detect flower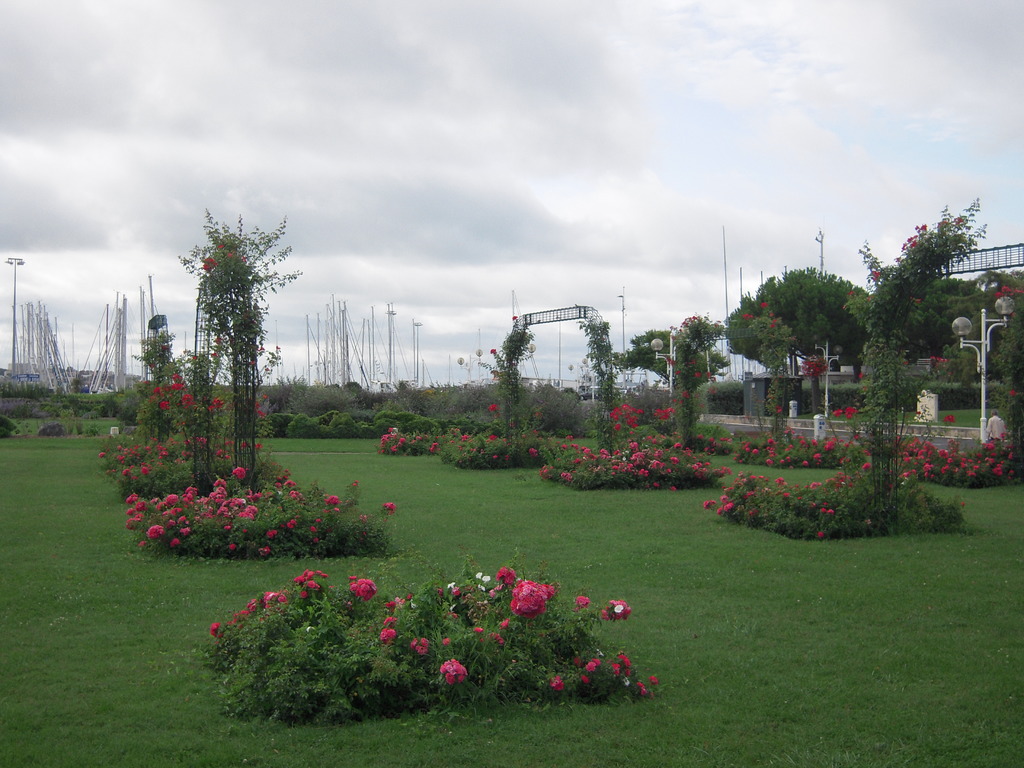
detection(179, 527, 198, 533)
